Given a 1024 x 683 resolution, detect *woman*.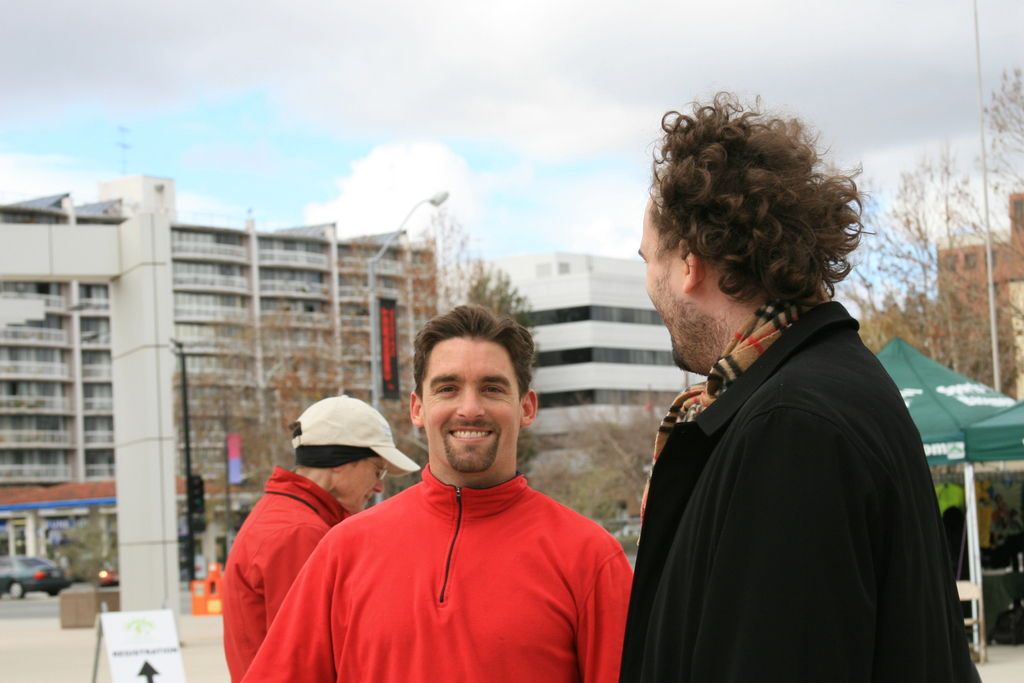
(left=211, top=372, right=419, bottom=682).
